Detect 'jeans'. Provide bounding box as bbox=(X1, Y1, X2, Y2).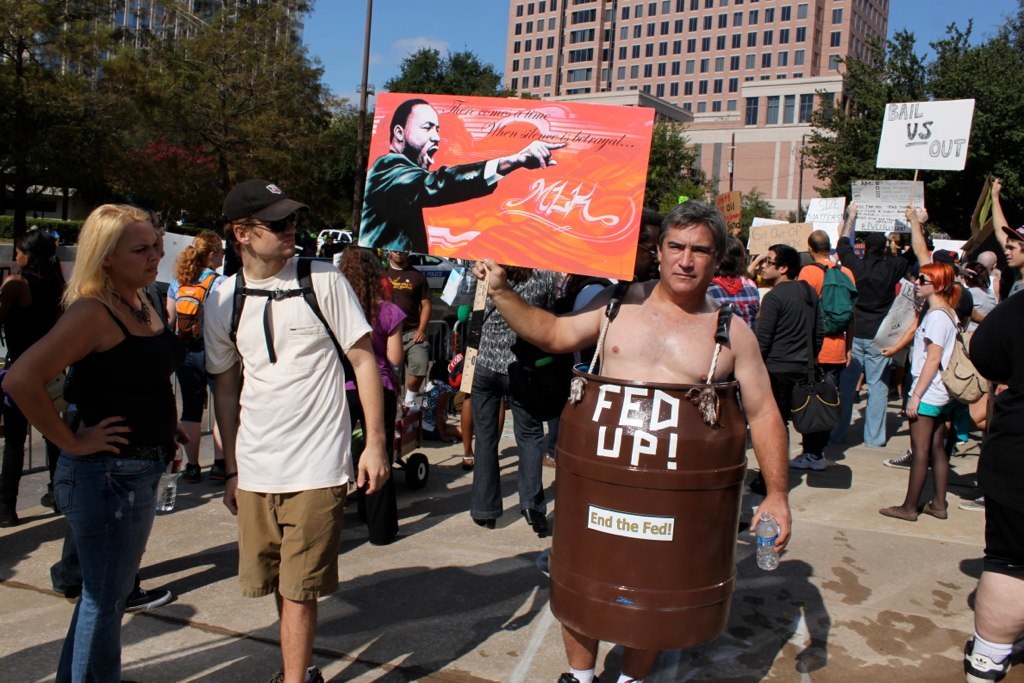
bbox=(42, 435, 161, 671).
